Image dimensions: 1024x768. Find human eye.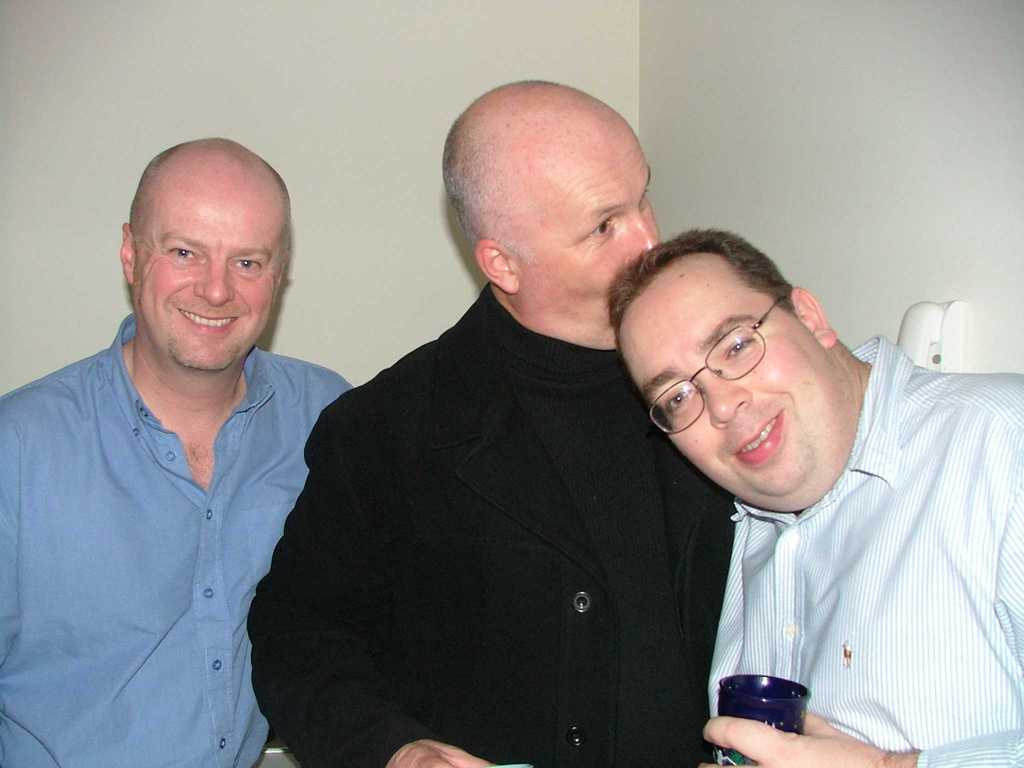
region(228, 252, 266, 275).
